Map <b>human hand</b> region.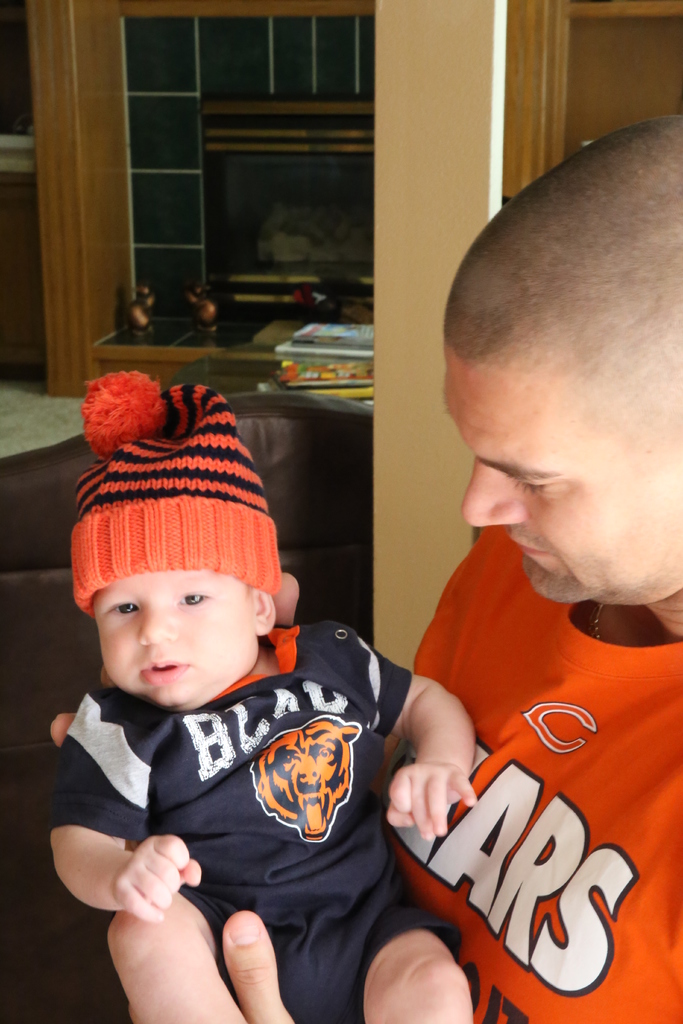
Mapped to box=[219, 913, 307, 1023].
